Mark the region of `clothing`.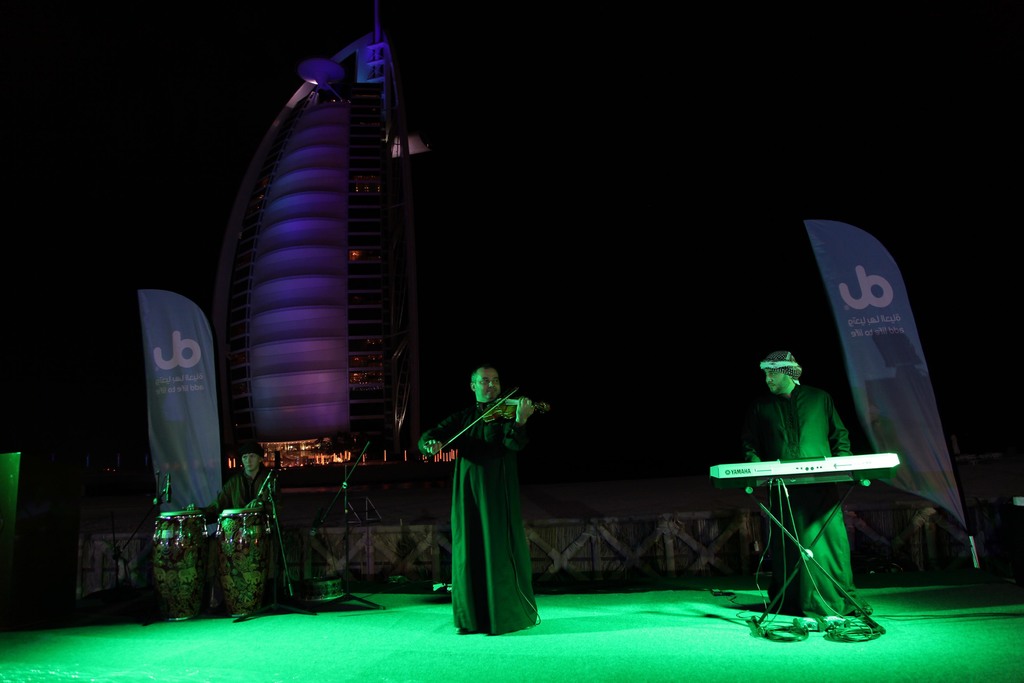
Region: locate(416, 391, 538, 641).
